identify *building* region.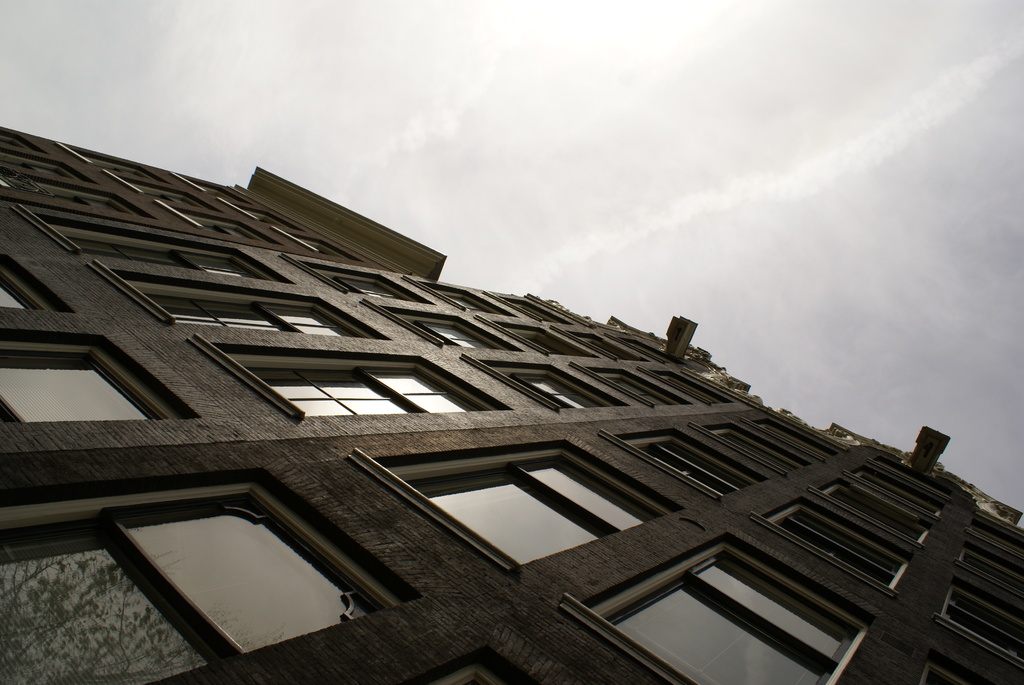
Region: x1=0 y1=127 x2=1023 y2=684.
